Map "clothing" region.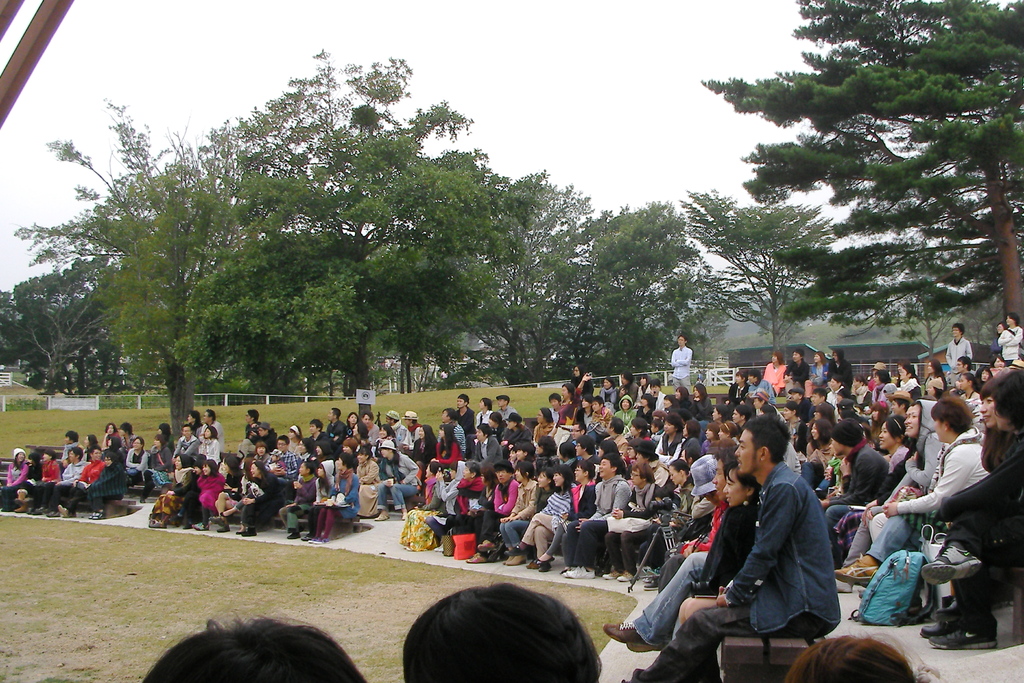
Mapped to select_region(273, 456, 296, 473).
